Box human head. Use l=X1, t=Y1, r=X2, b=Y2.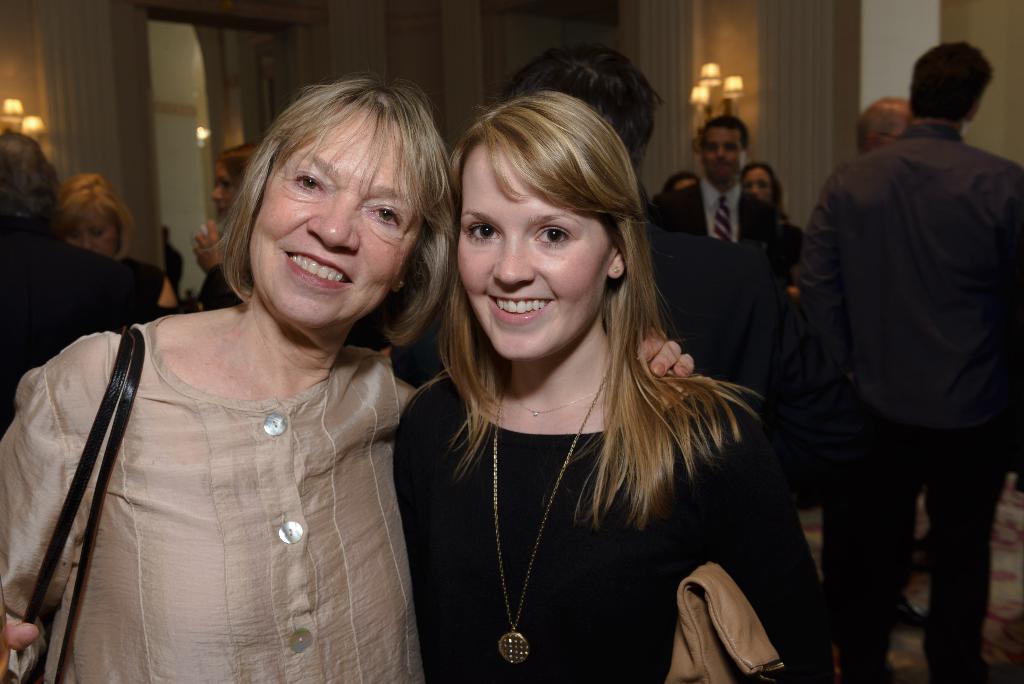
l=207, t=137, r=263, b=224.
